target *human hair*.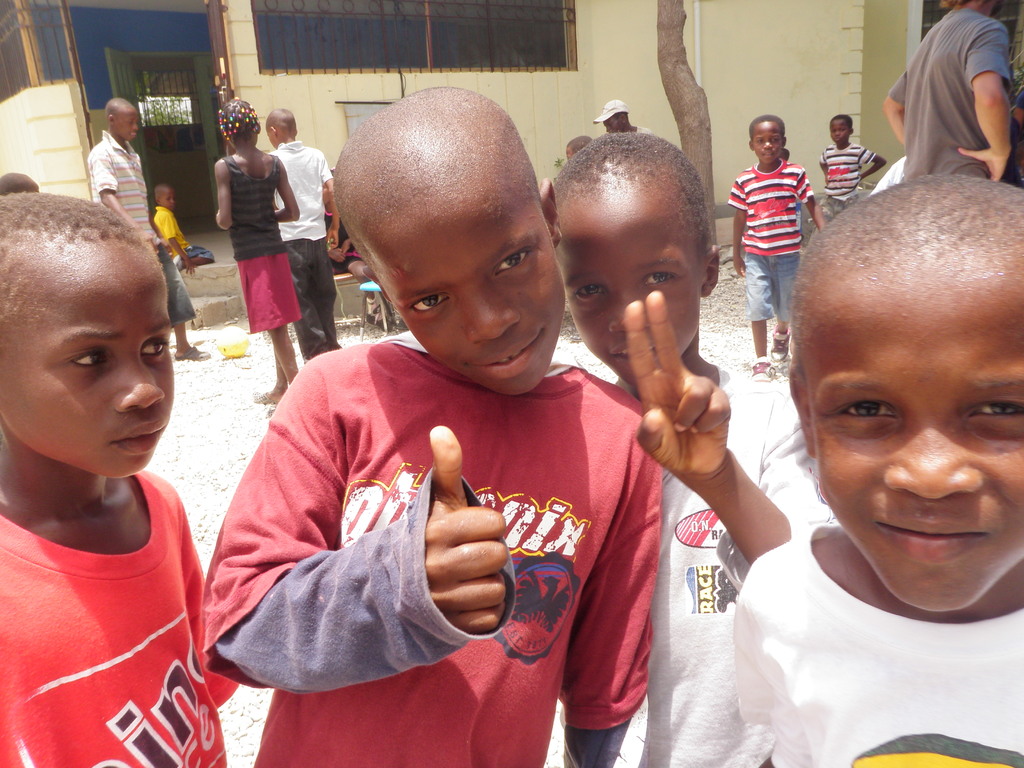
Target region: {"left": 553, "top": 131, "right": 716, "bottom": 241}.
